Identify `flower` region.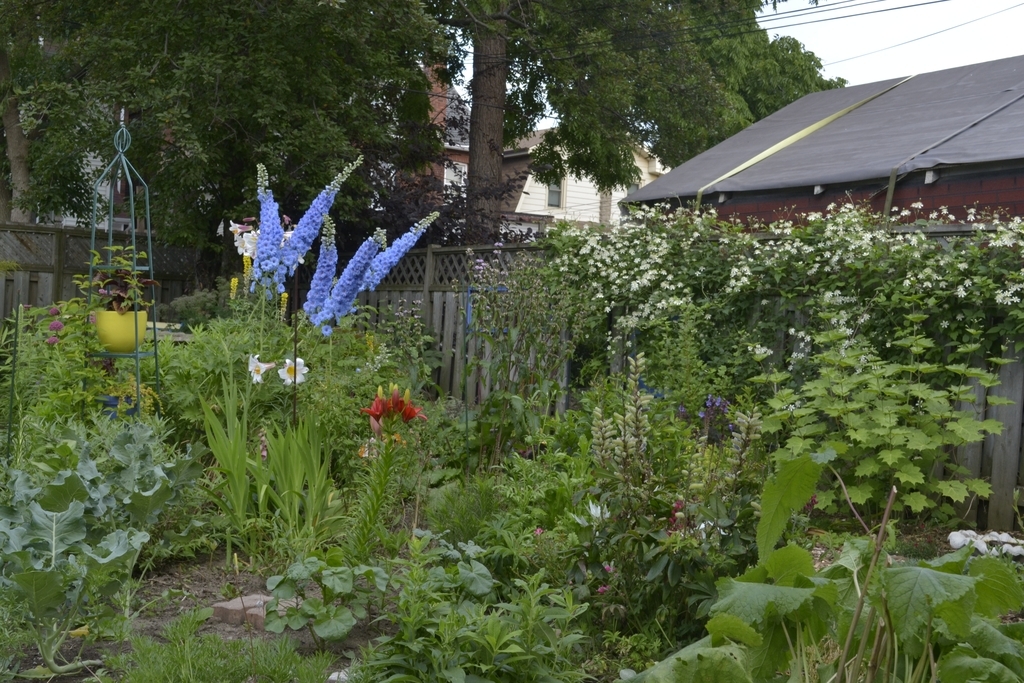
Region: bbox=(45, 338, 61, 349).
